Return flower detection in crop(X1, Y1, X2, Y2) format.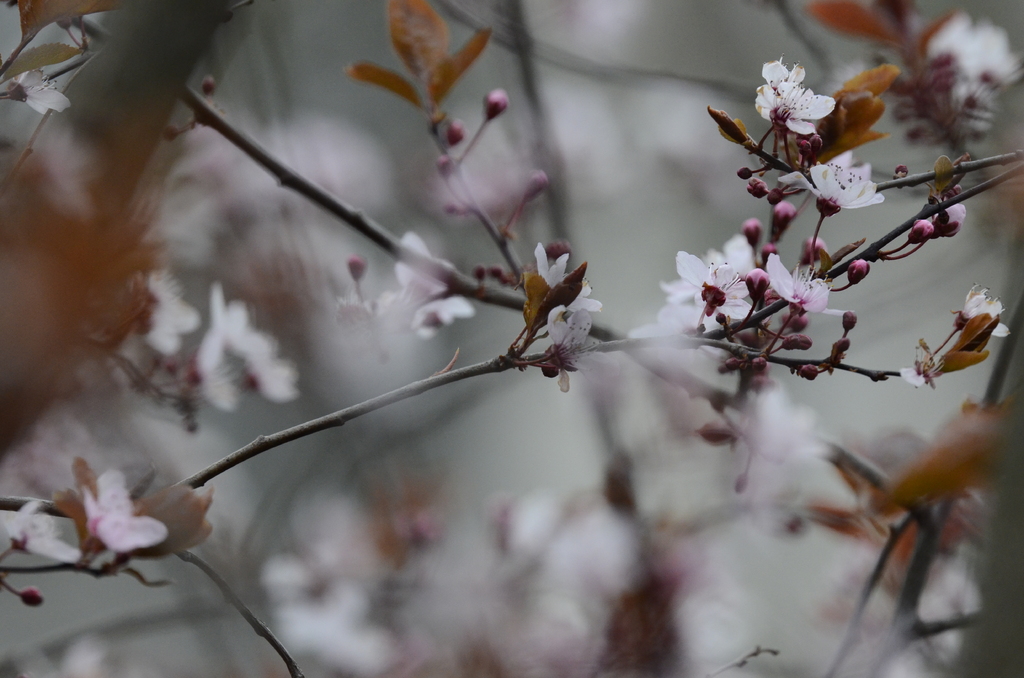
crop(542, 310, 605, 397).
